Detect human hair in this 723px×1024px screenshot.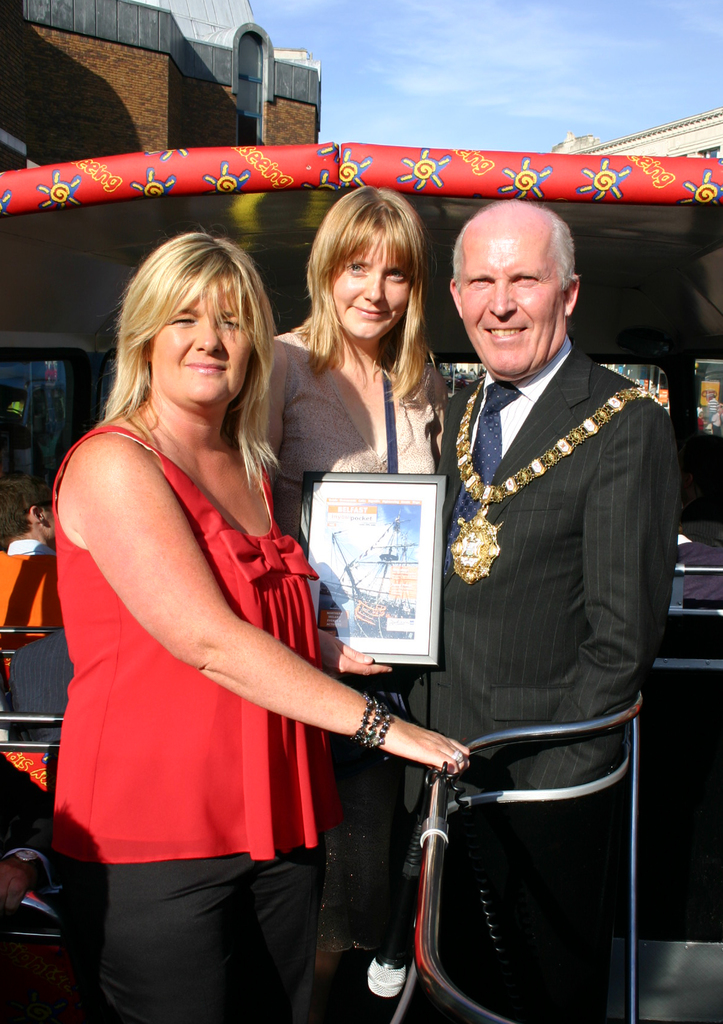
Detection: x1=296 y1=179 x2=448 y2=412.
